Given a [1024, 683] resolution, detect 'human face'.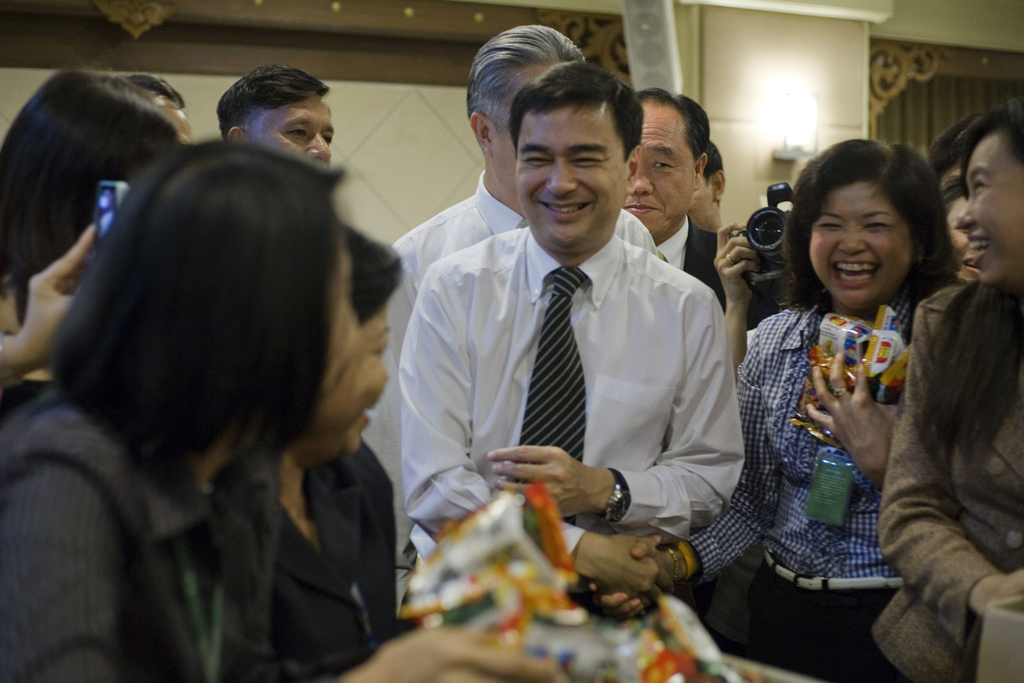
{"left": 626, "top": 95, "right": 696, "bottom": 241}.
